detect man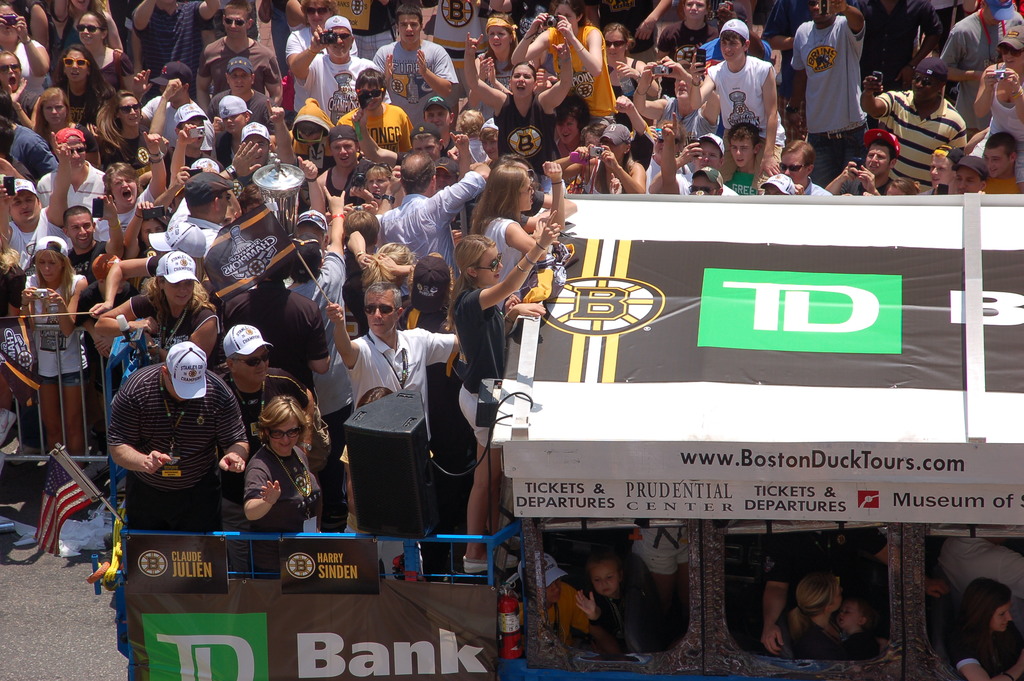
{"left": 106, "top": 328, "right": 243, "bottom": 545}
